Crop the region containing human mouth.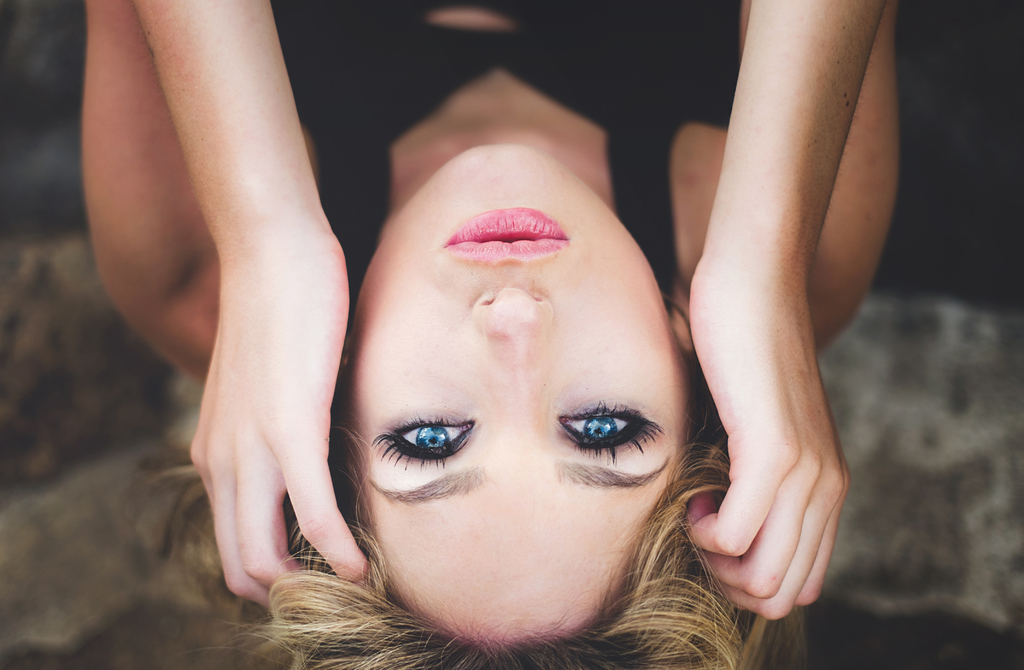
Crop region: <box>440,211,573,261</box>.
